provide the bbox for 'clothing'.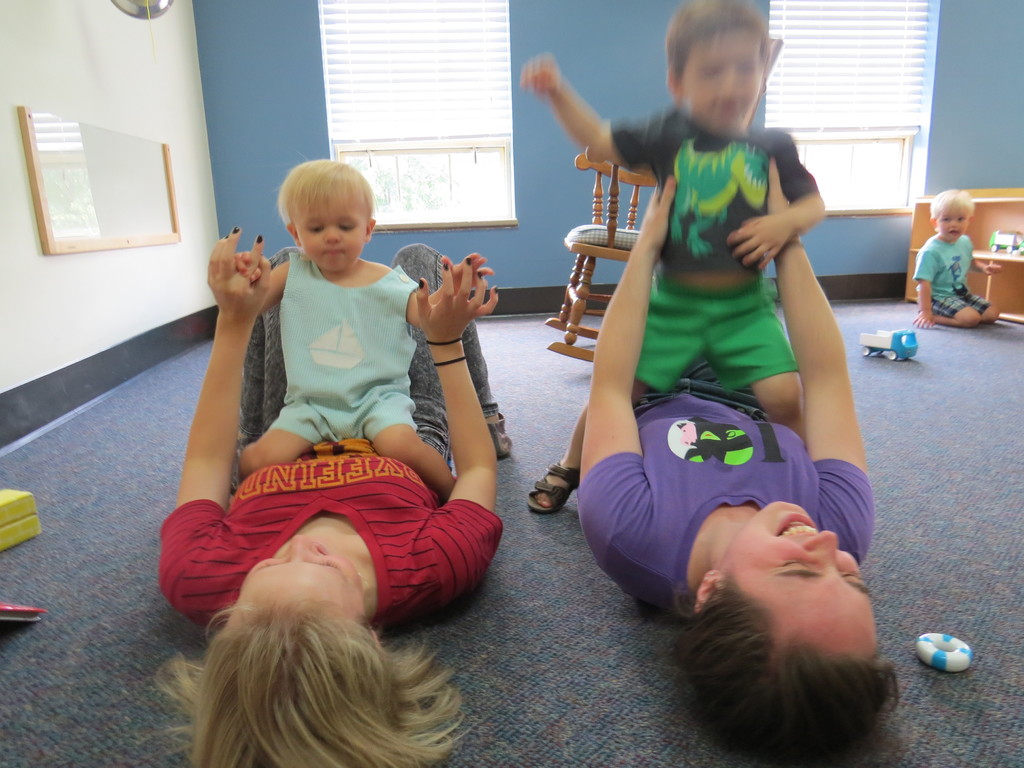
261 245 428 447.
